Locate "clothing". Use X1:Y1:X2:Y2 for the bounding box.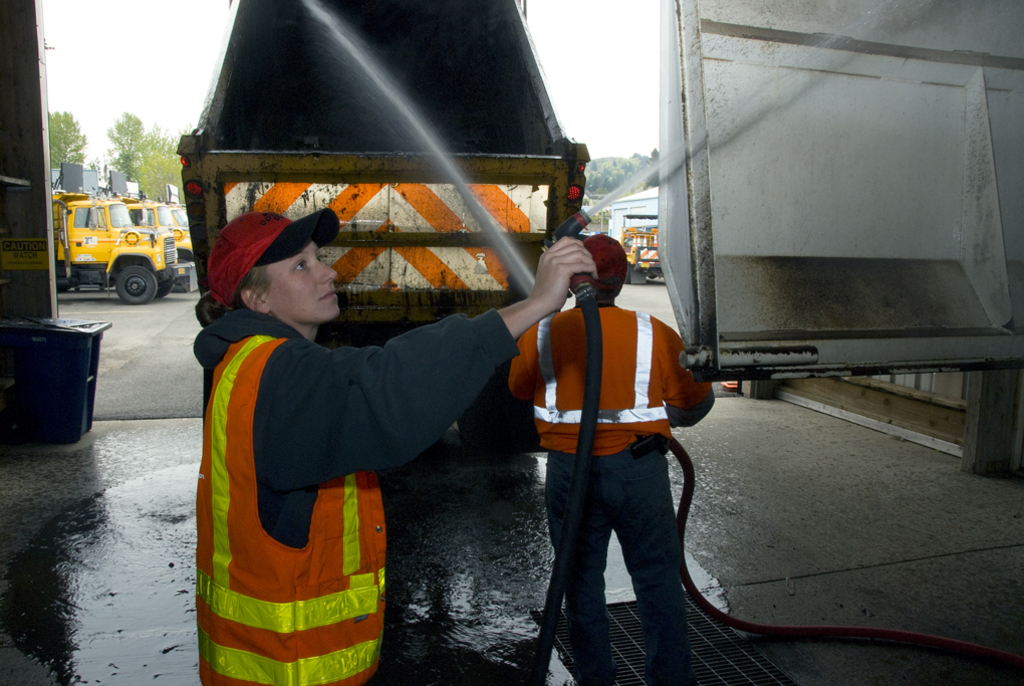
186:224:486:674.
